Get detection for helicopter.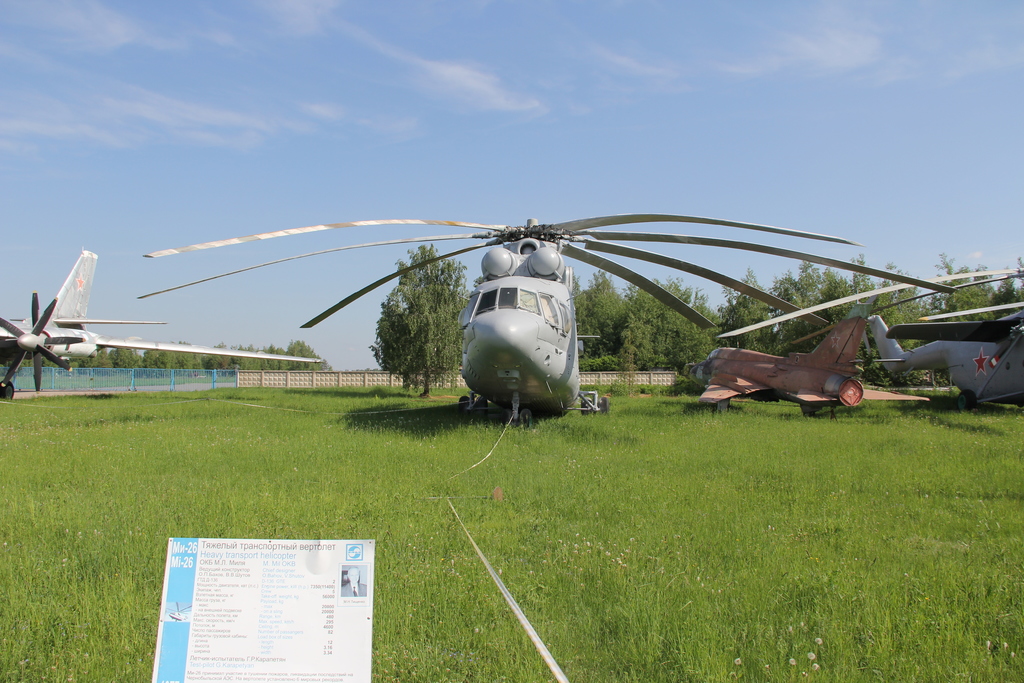
Detection: locate(714, 267, 1023, 412).
